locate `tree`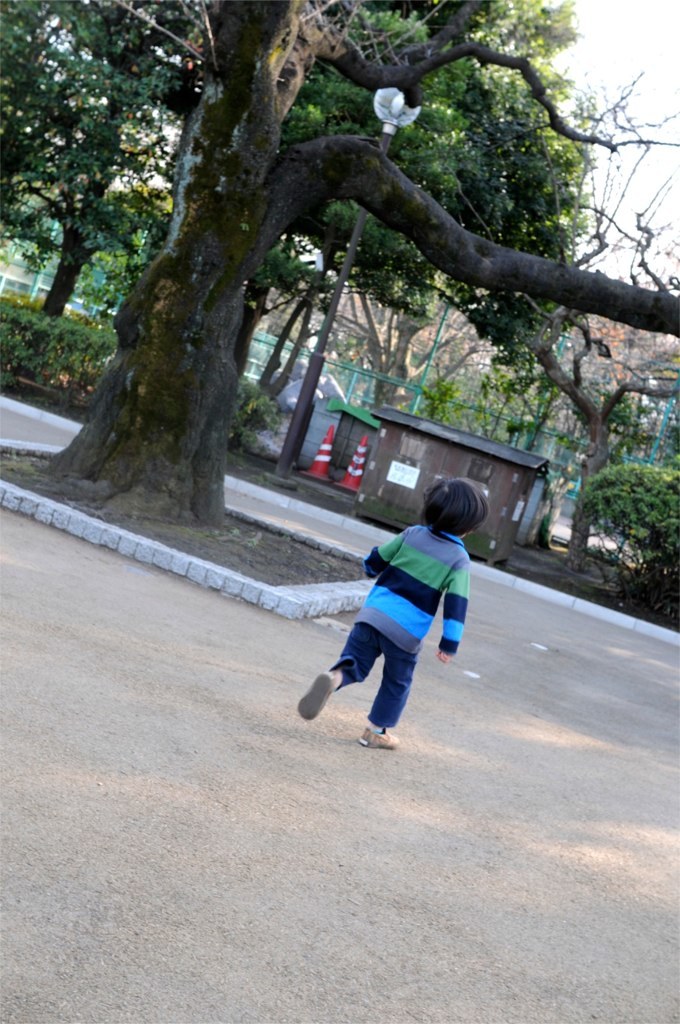
<region>97, 0, 679, 532</region>
